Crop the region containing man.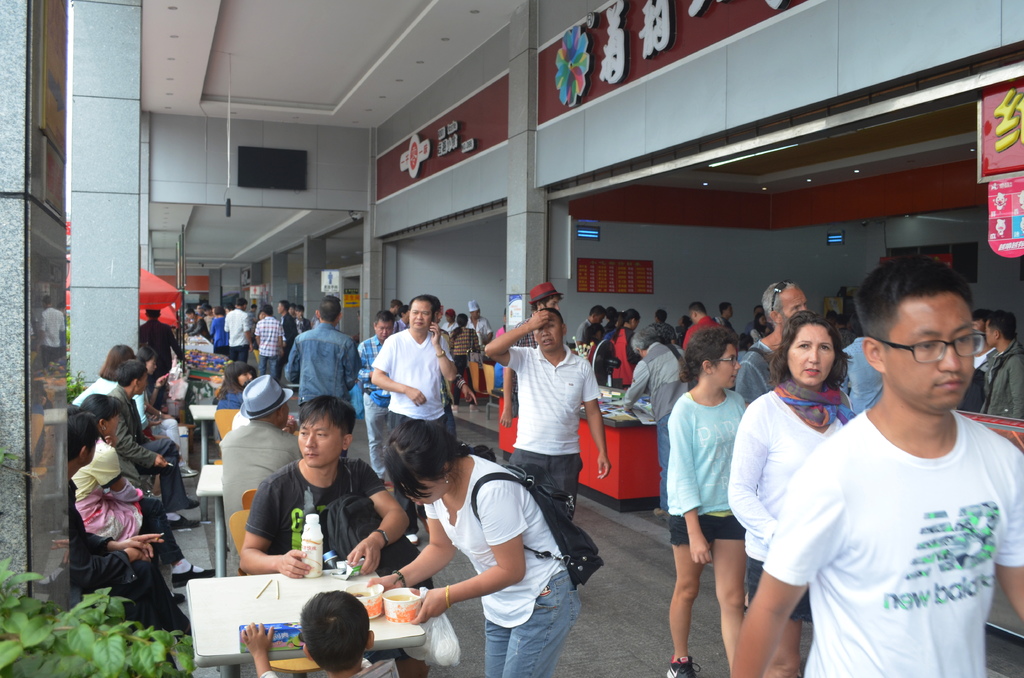
Crop region: left=292, top=308, right=313, bottom=337.
